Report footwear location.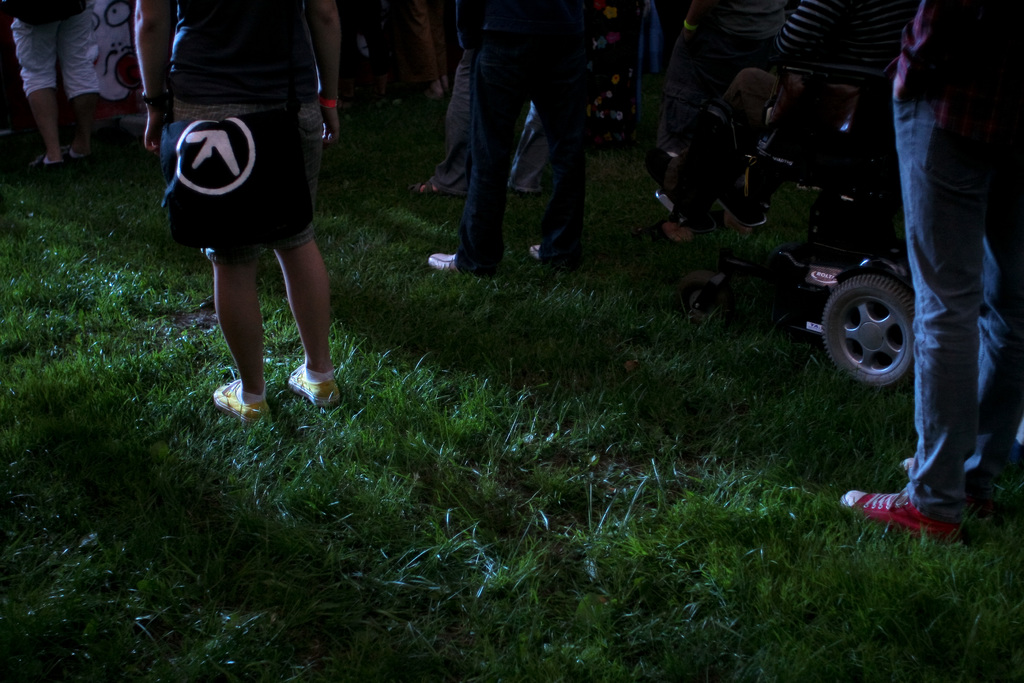
Report: region(531, 242, 540, 259).
